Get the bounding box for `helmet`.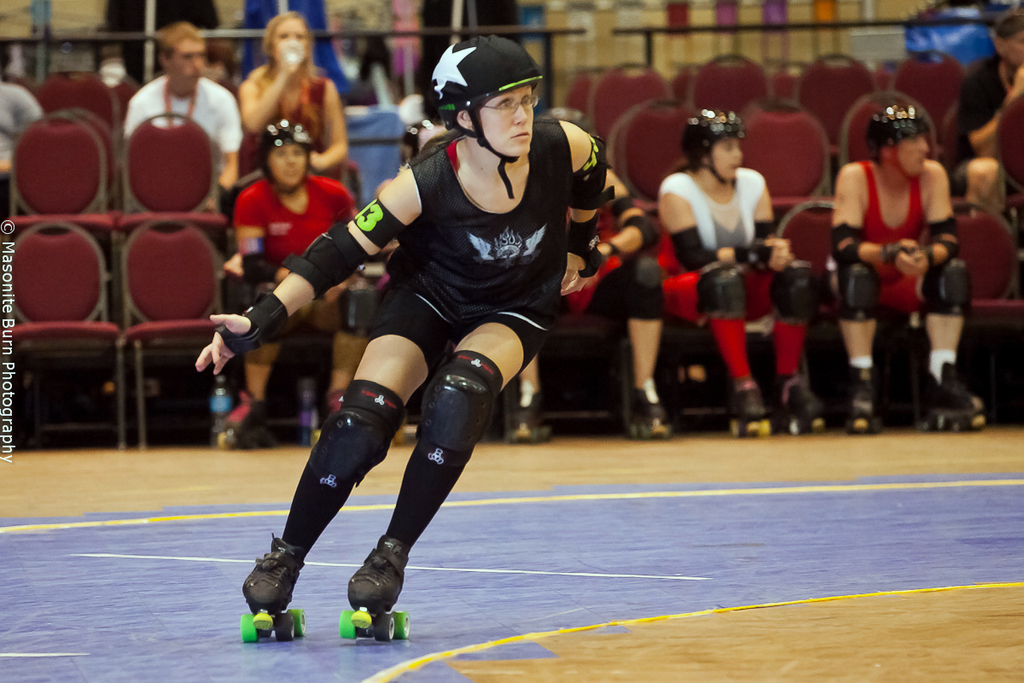
(684, 115, 743, 185).
